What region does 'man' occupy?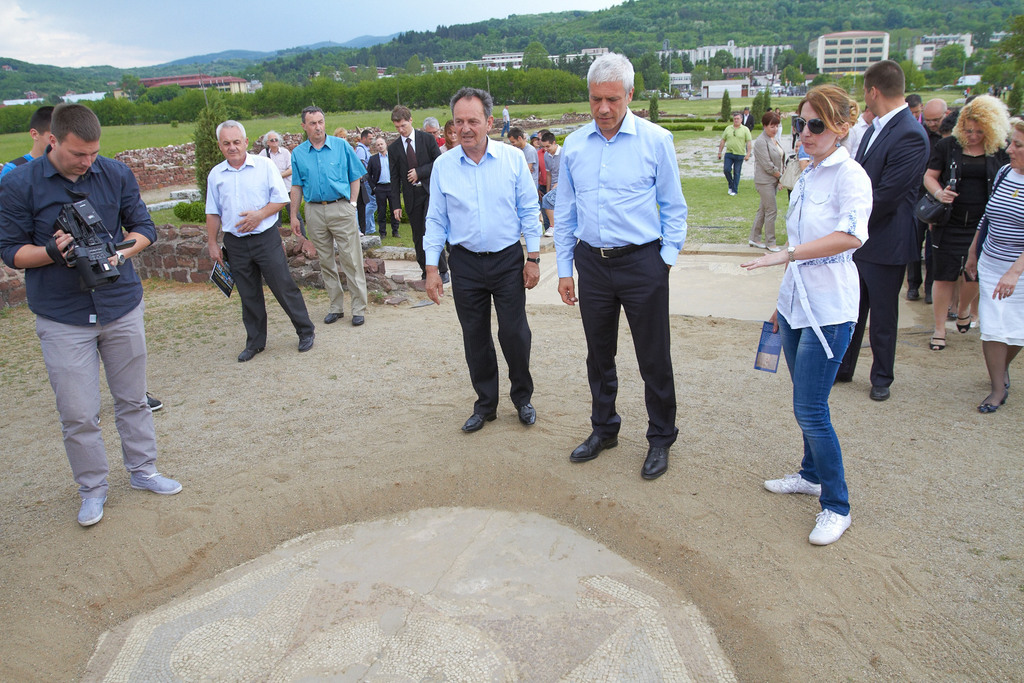
detection(914, 99, 956, 301).
